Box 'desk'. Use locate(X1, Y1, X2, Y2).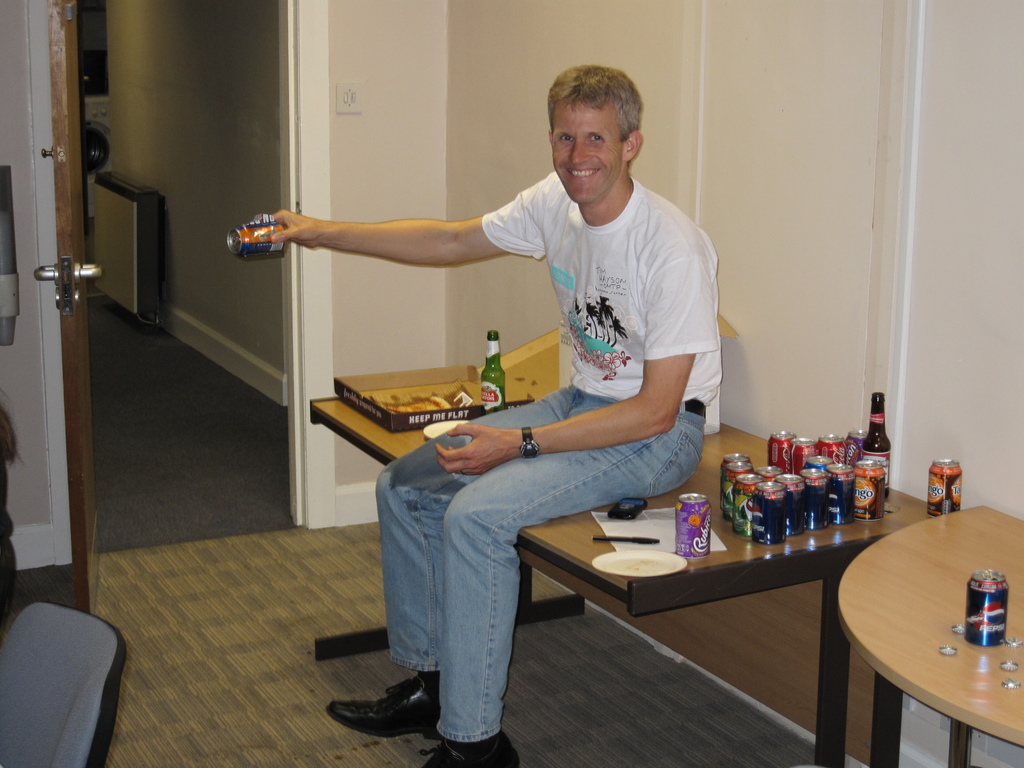
locate(236, 369, 922, 767).
